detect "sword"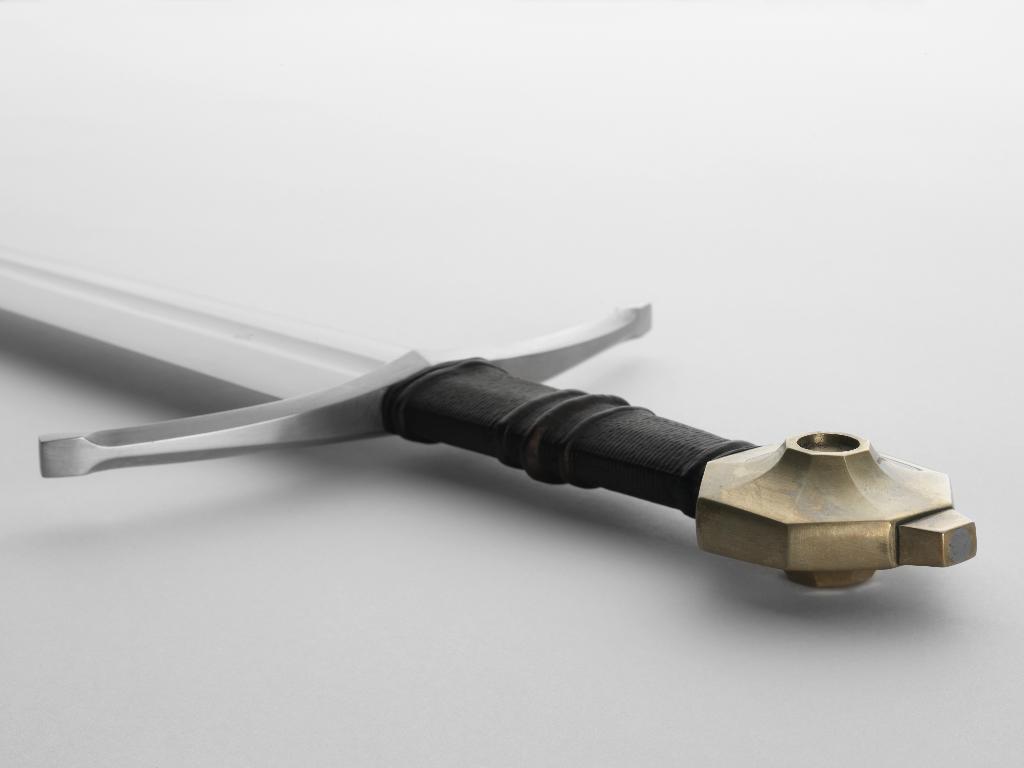
box=[0, 244, 977, 589]
